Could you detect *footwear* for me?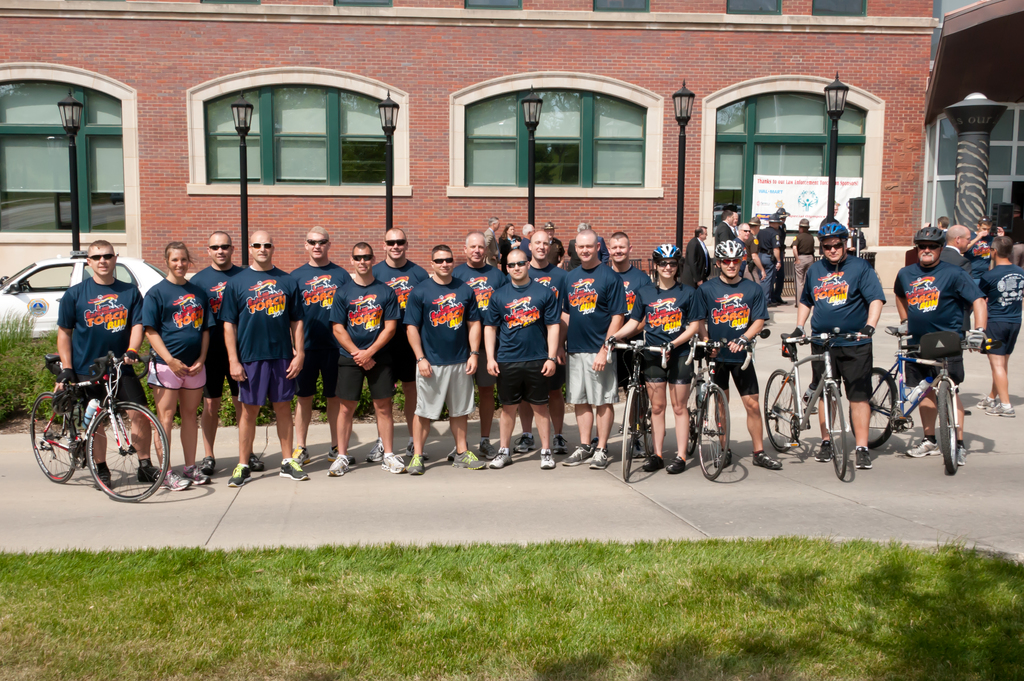
Detection result: box(993, 402, 1014, 415).
